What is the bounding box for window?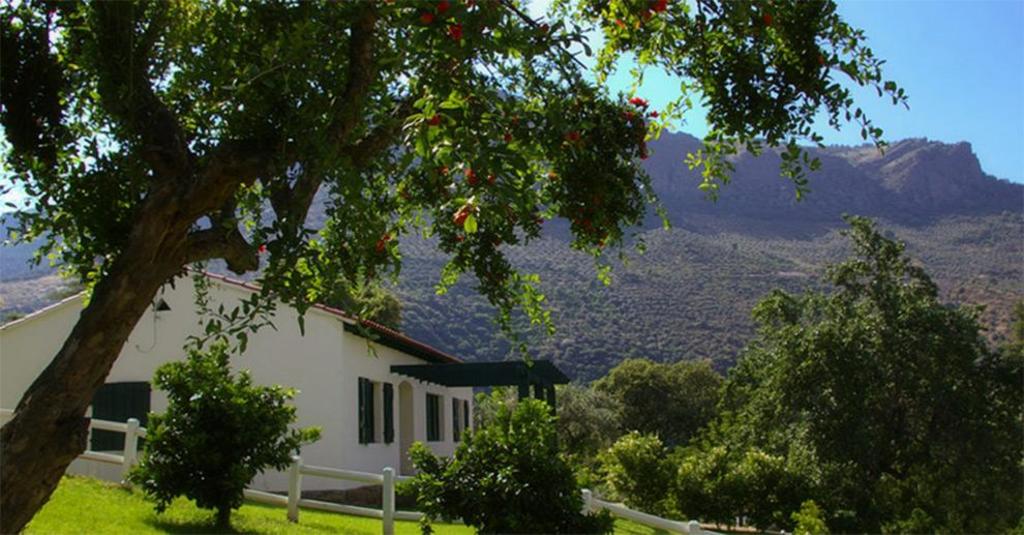
[429, 394, 444, 438].
